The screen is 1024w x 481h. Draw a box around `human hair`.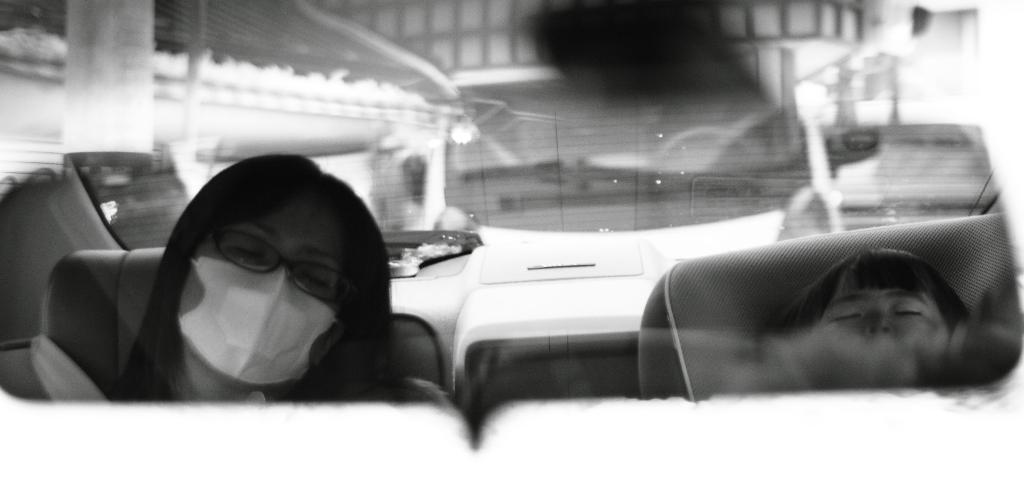
l=780, t=247, r=967, b=336.
